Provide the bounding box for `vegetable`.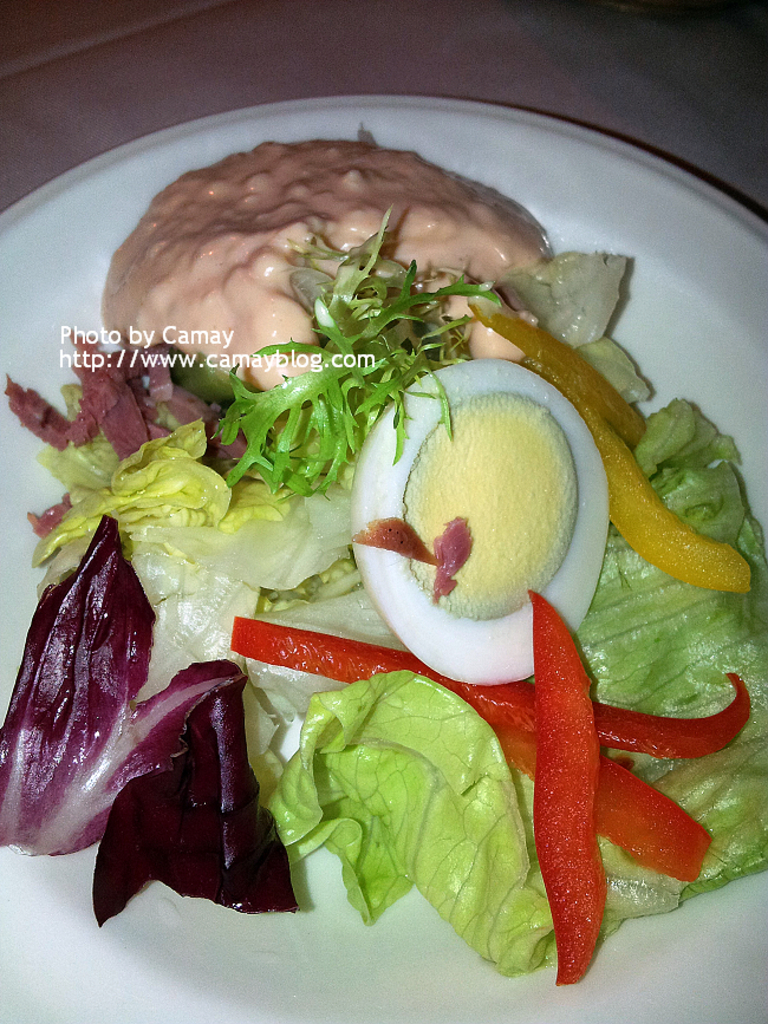
(x1=170, y1=206, x2=500, y2=498).
